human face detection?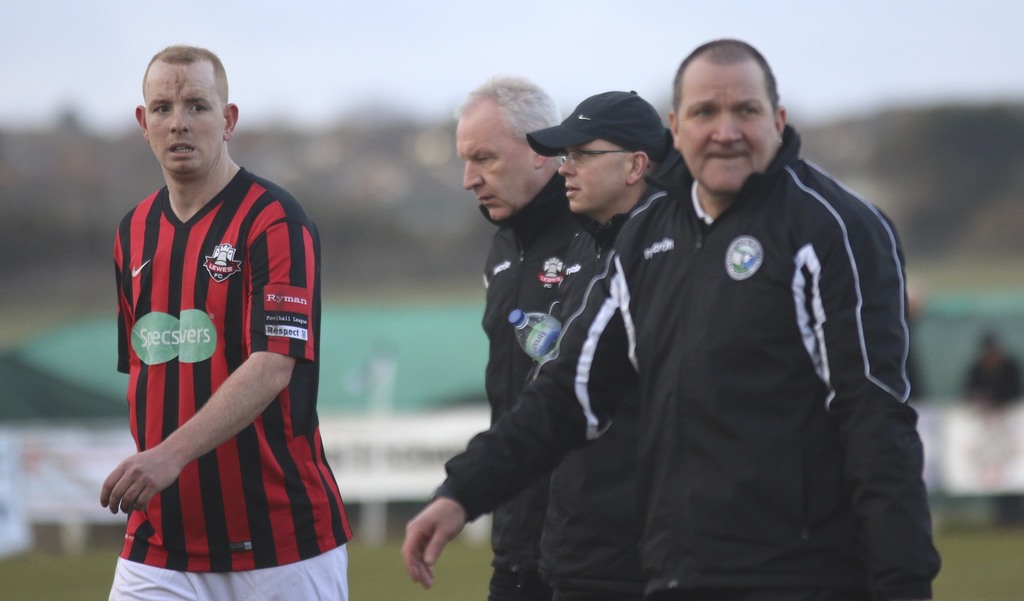
BBox(552, 134, 634, 214)
